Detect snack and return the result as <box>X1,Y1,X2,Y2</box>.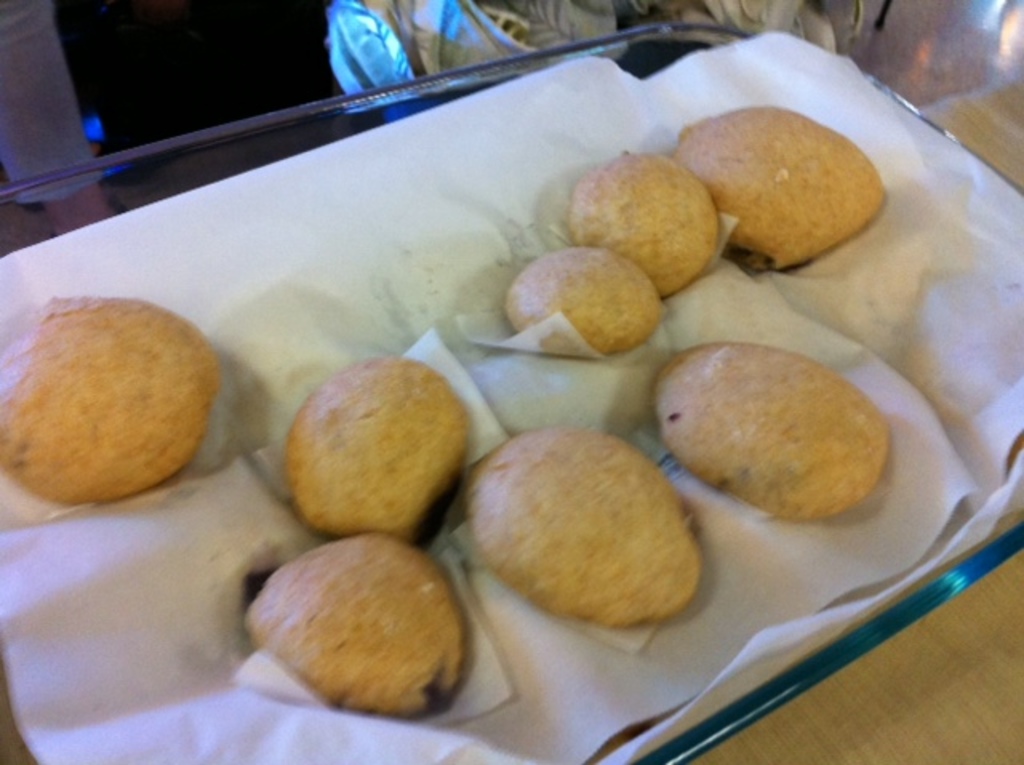
<box>502,250,658,355</box>.
